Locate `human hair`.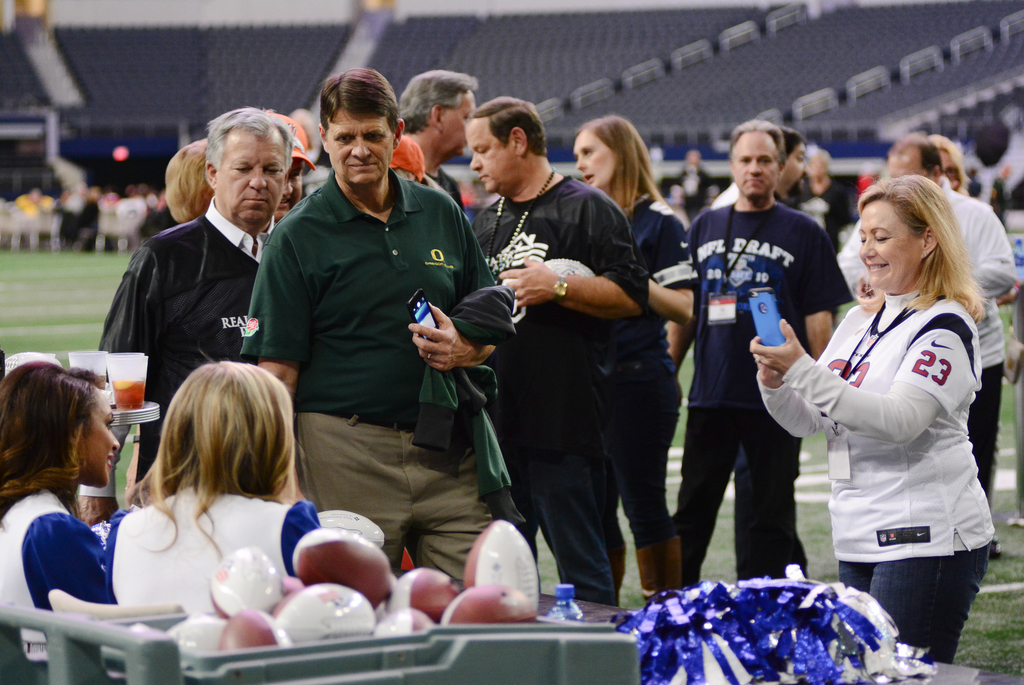
Bounding box: (left=0, top=359, right=109, bottom=534).
